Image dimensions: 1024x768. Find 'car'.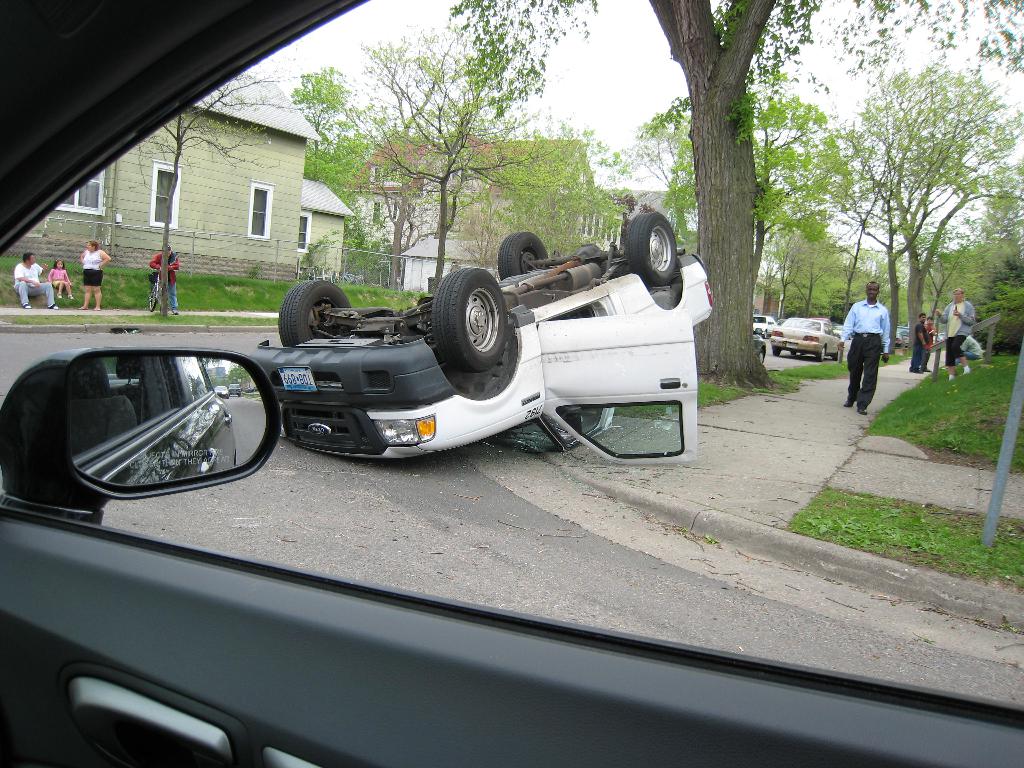
(248, 211, 717, 478).
